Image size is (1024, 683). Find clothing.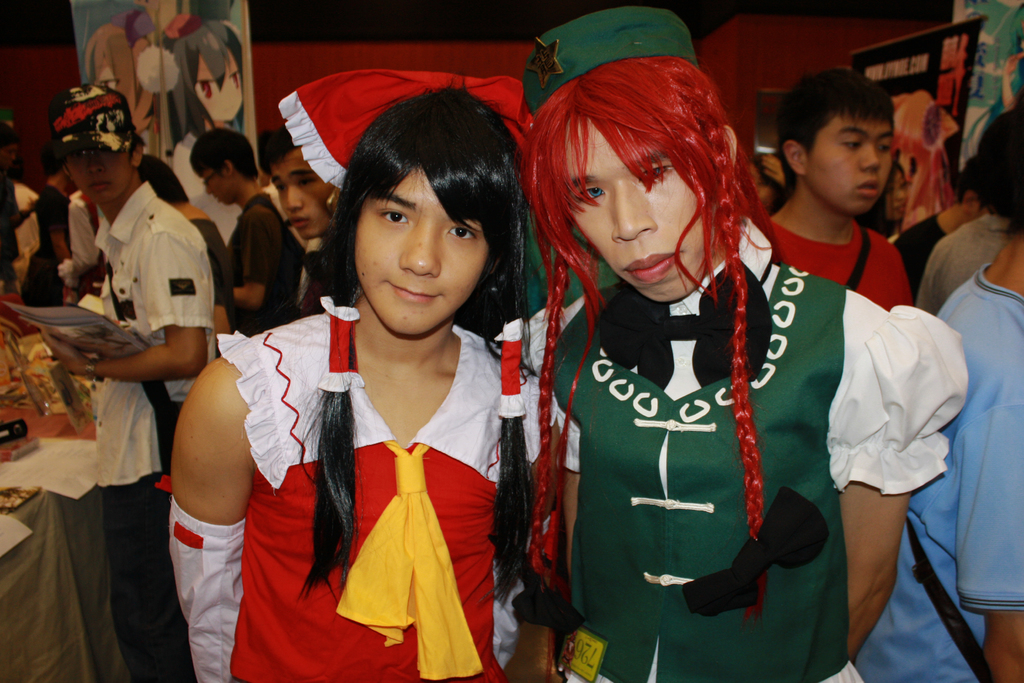
locate(525, 219, 972, 680).
